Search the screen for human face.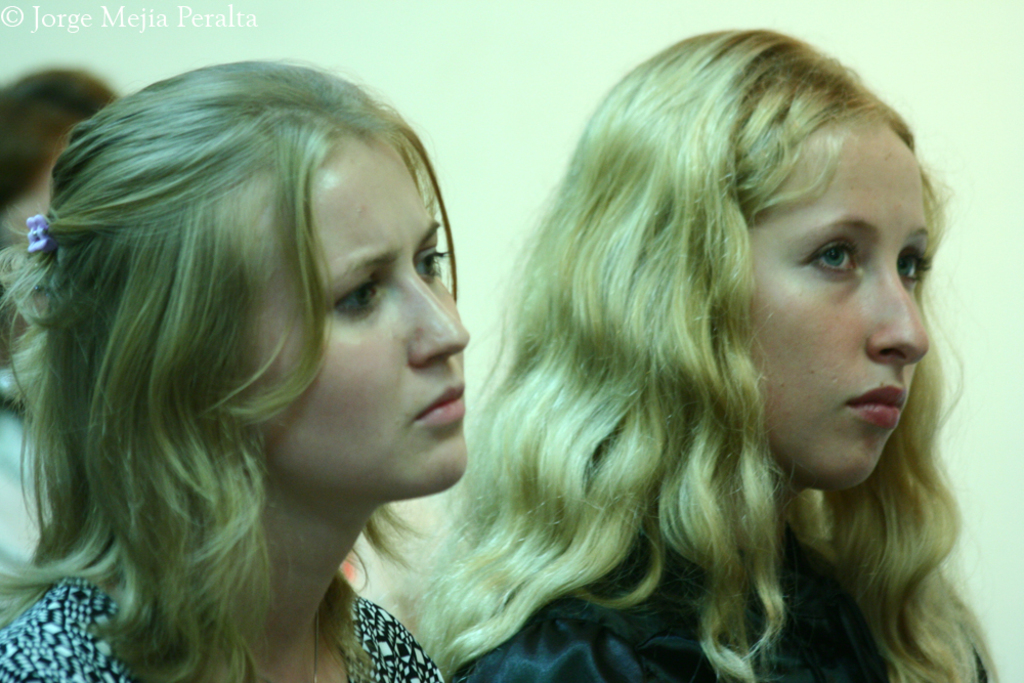
Found at bbox=[748, 110, 927, 492].
